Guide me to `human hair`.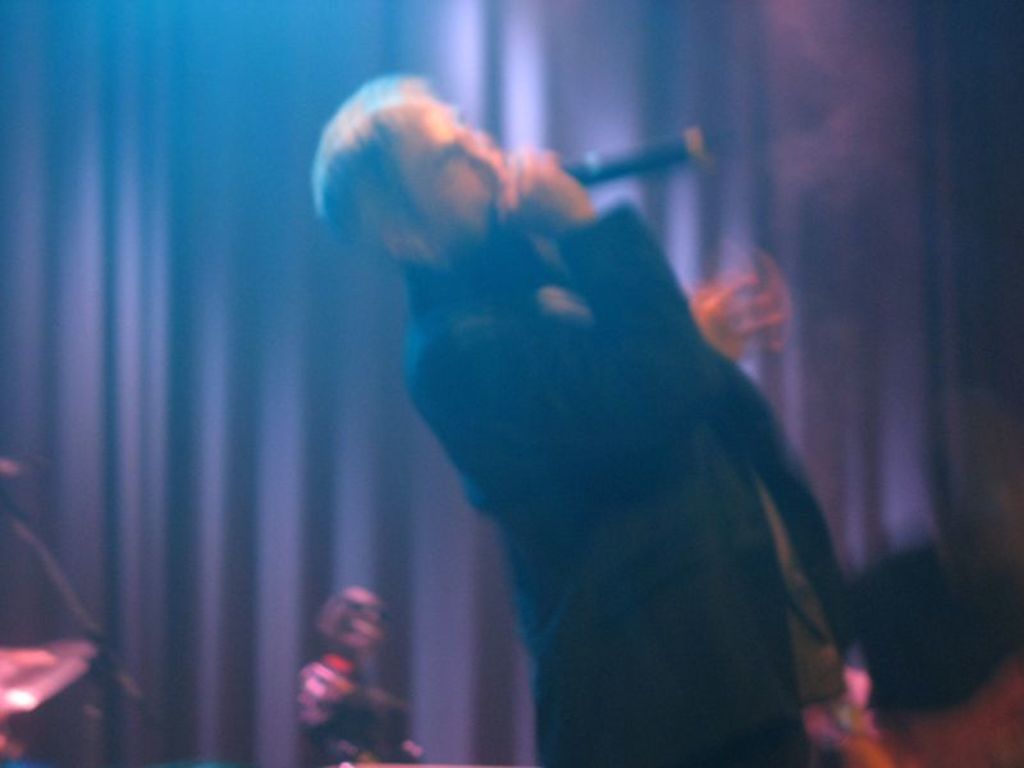
Guidance: rect(315, 81, 425, 238).
